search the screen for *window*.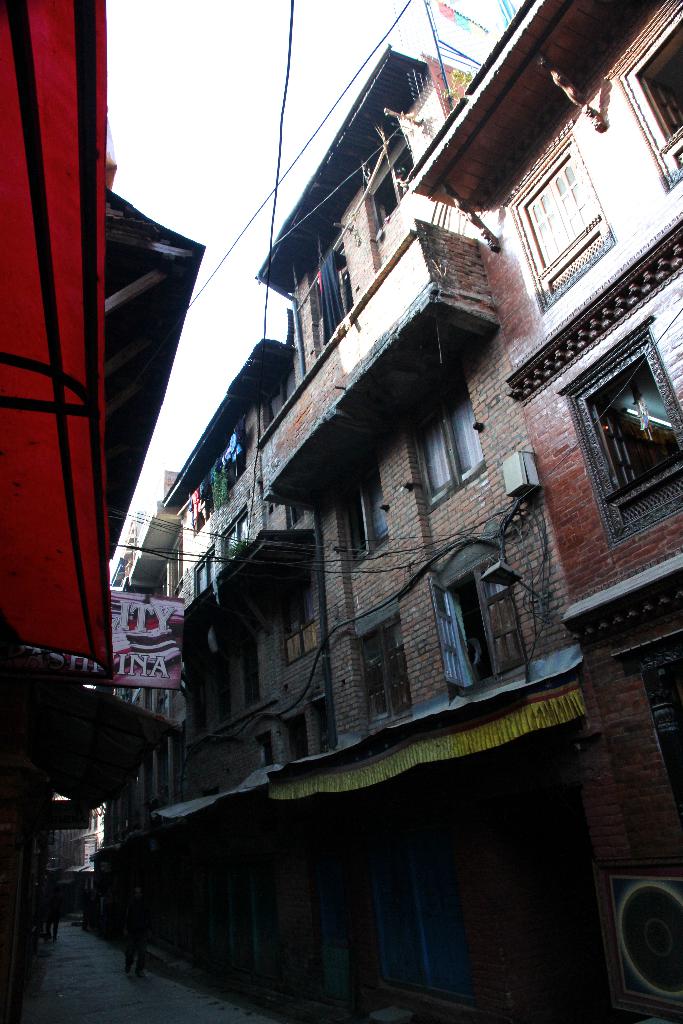
Found at locate(436, 533, 529, 693).
